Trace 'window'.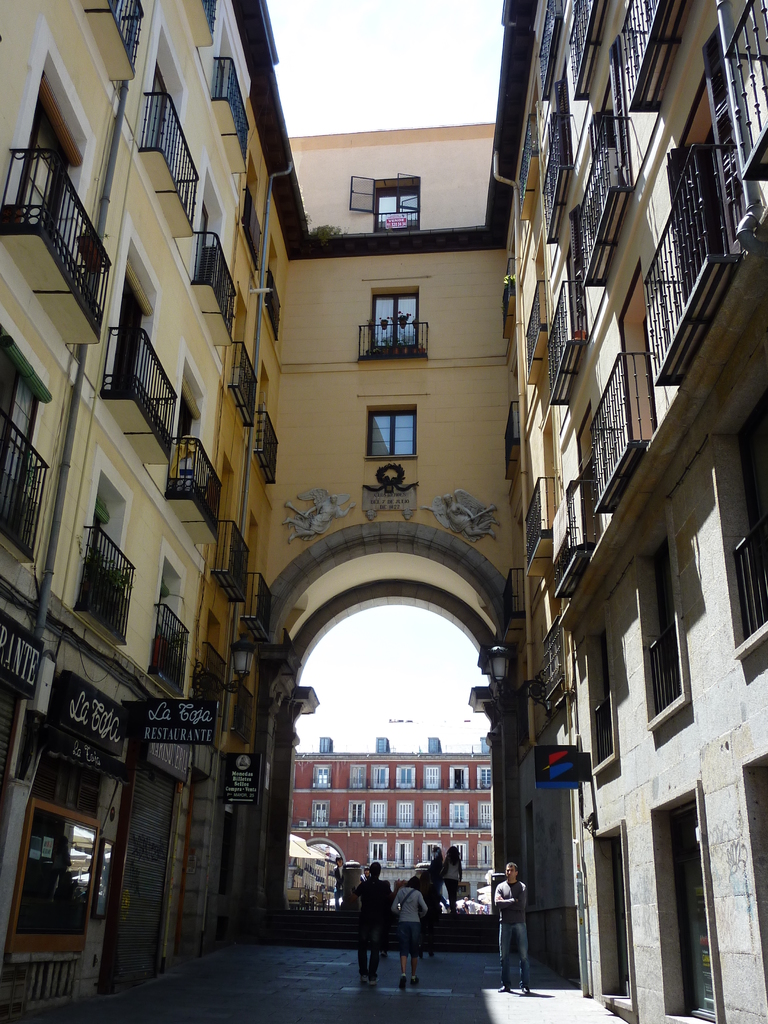
Traced to 191:204:212:284.
